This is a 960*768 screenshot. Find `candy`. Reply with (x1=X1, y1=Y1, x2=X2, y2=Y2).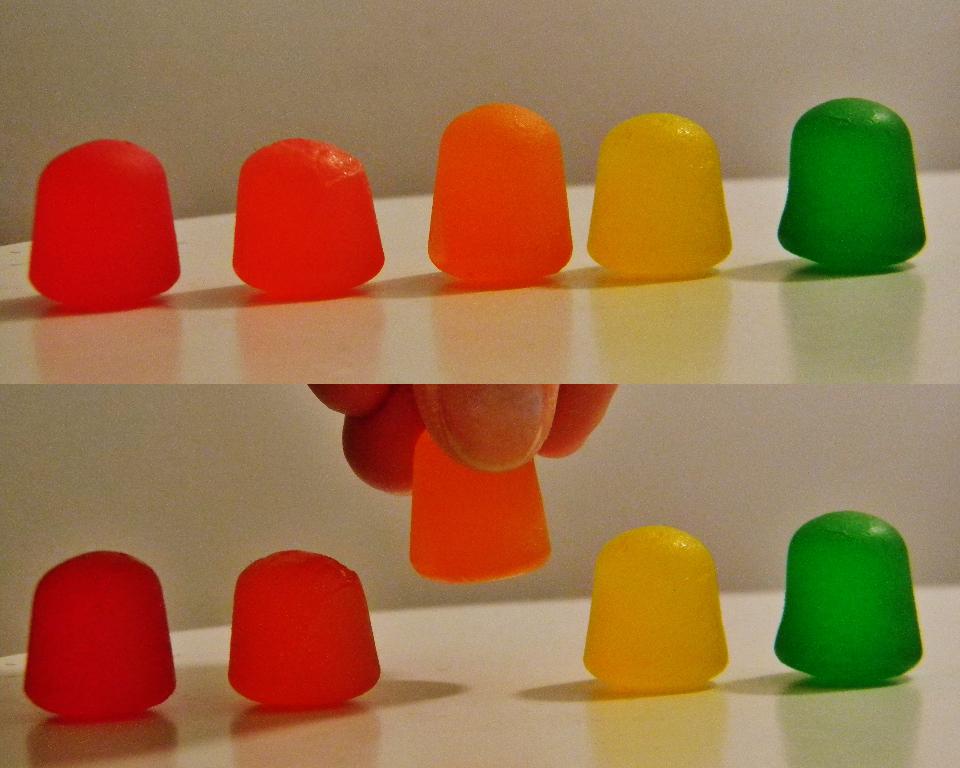
(x1=775, y1=509, x2=925, y2=686).
